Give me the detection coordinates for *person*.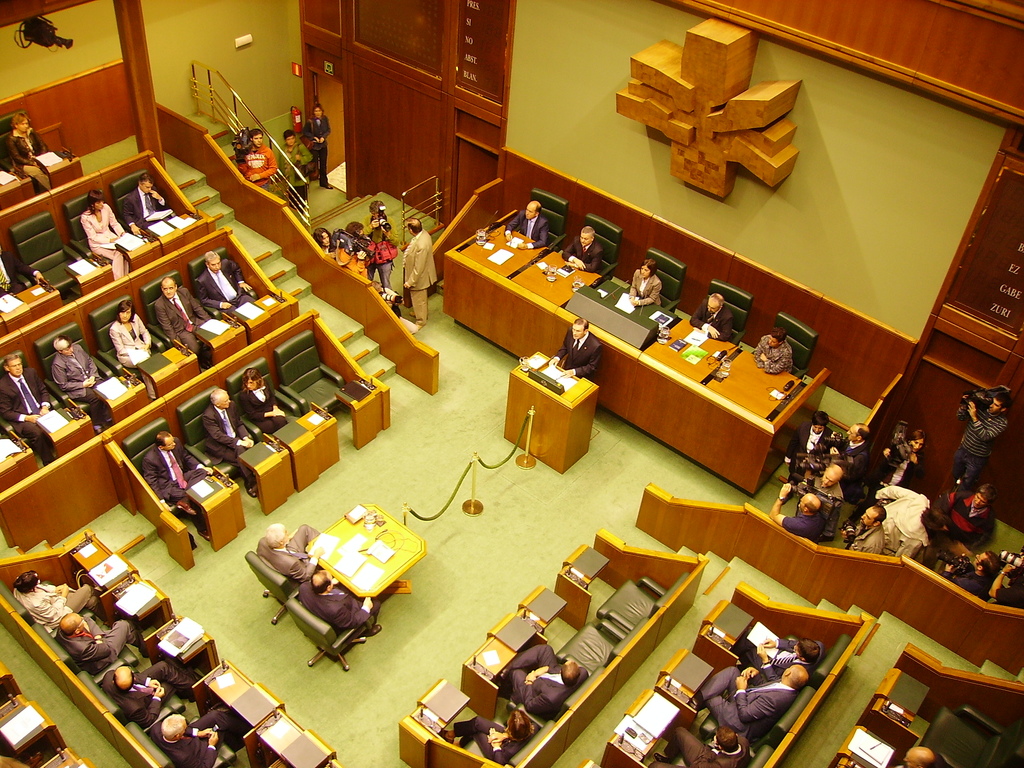
(x1=14, y1=568, x2=97, y2=638).
